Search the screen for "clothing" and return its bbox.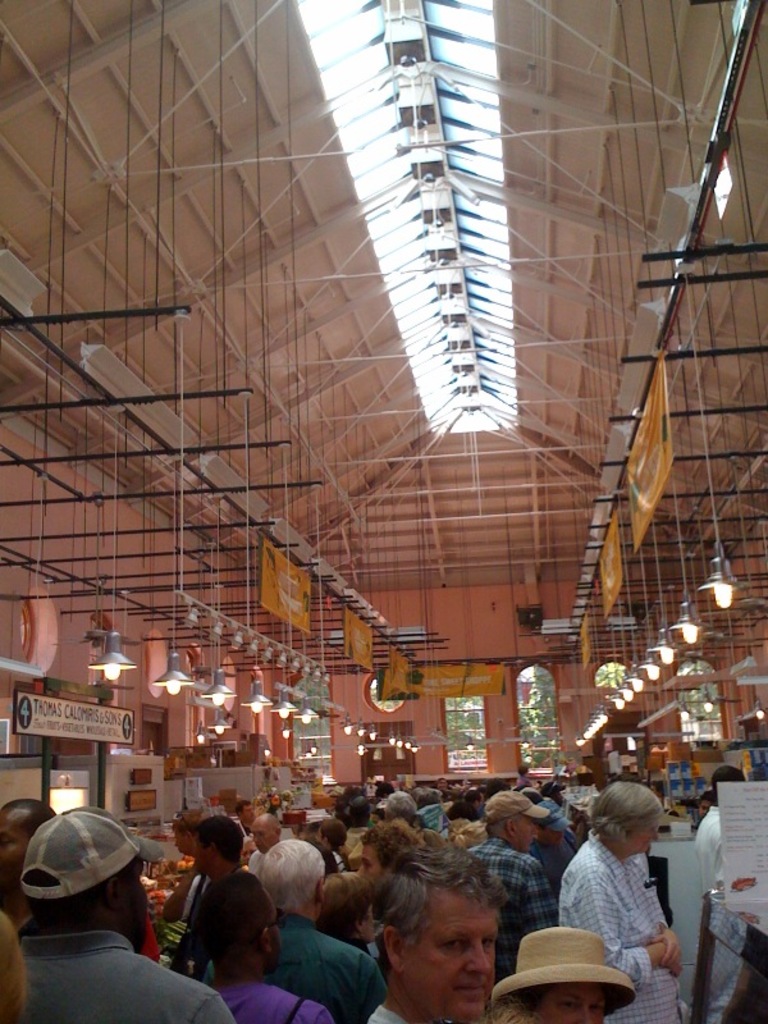
Found: select_region(475, 835, 558, 991).
